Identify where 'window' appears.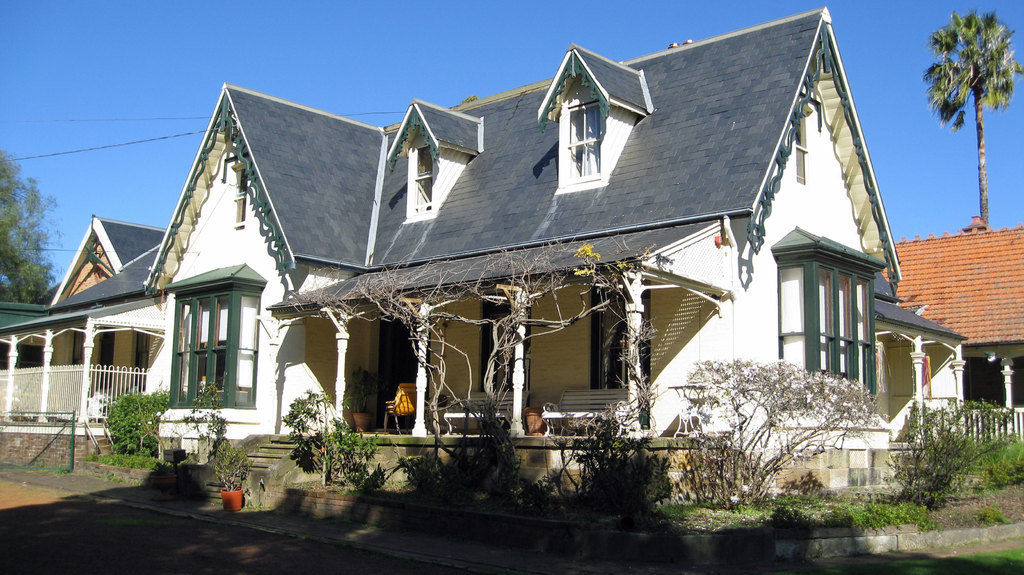
Appears at left=162, top=263, right=266, bottom=412.
